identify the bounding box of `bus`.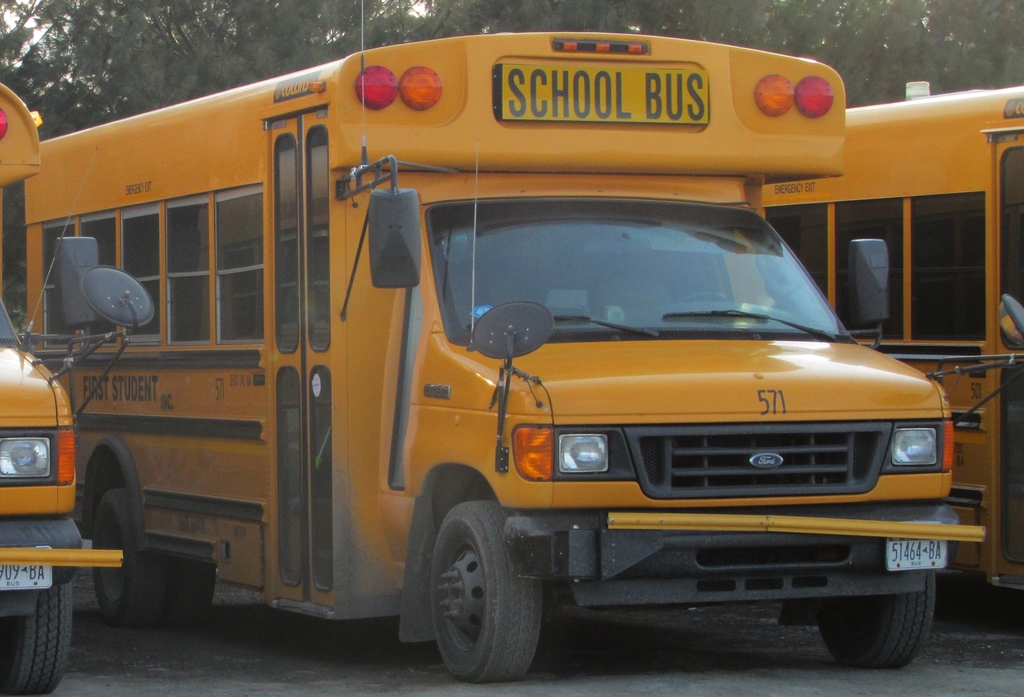
{"x1": 0, "y1": 80, "x2": 160, "y2": 696}.
